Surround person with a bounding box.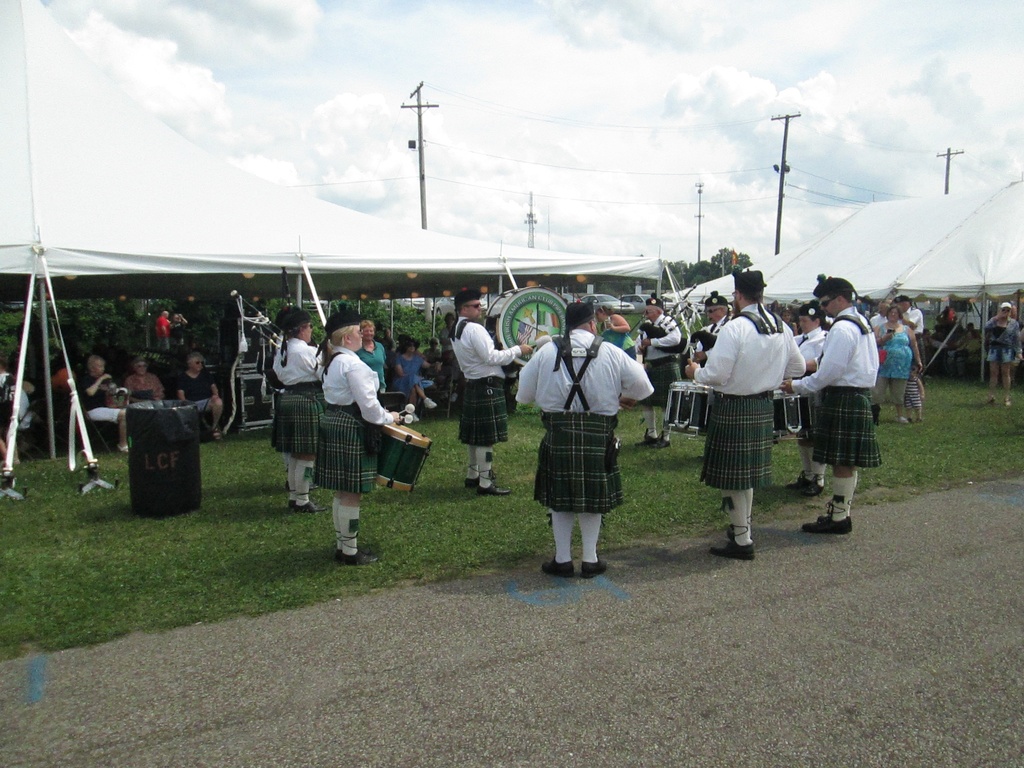
x1=513 y1=301 x2=654 y2=578.
